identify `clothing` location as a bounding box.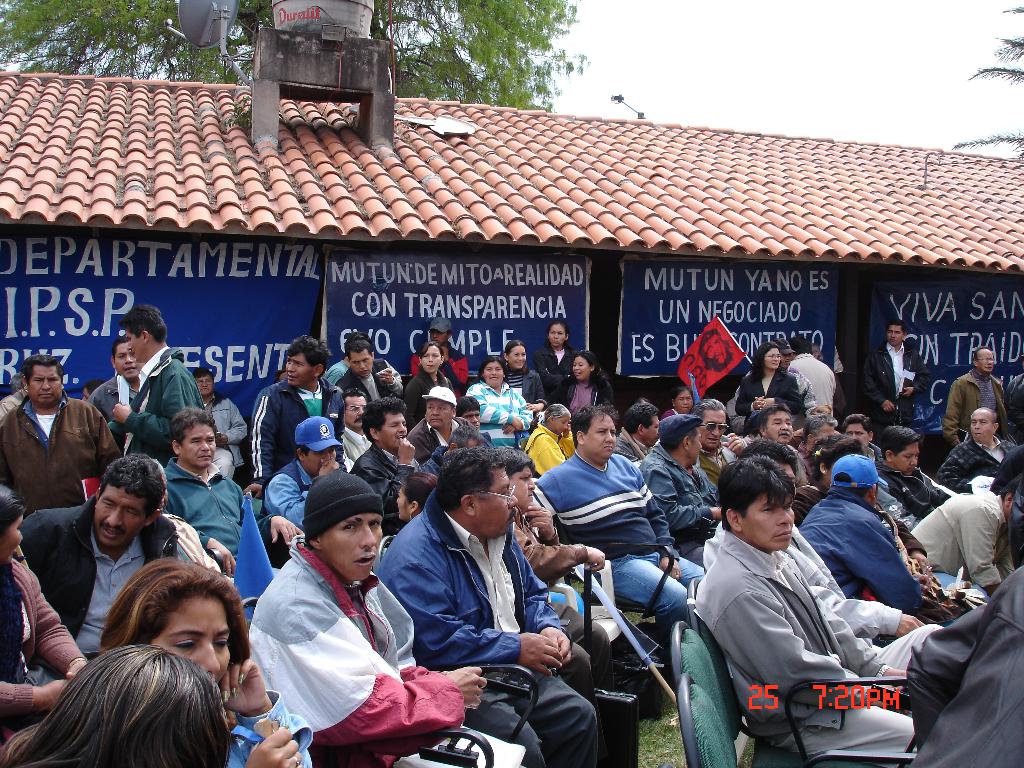
box(16, 495, 181, 658).
